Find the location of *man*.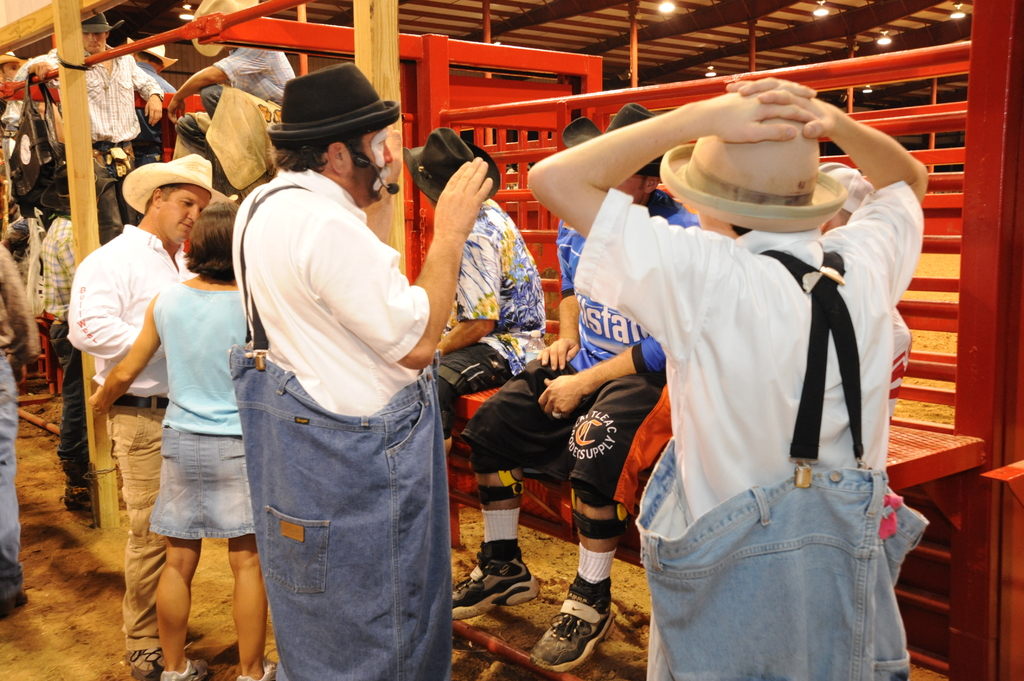
Location: (65,152,231,680).
